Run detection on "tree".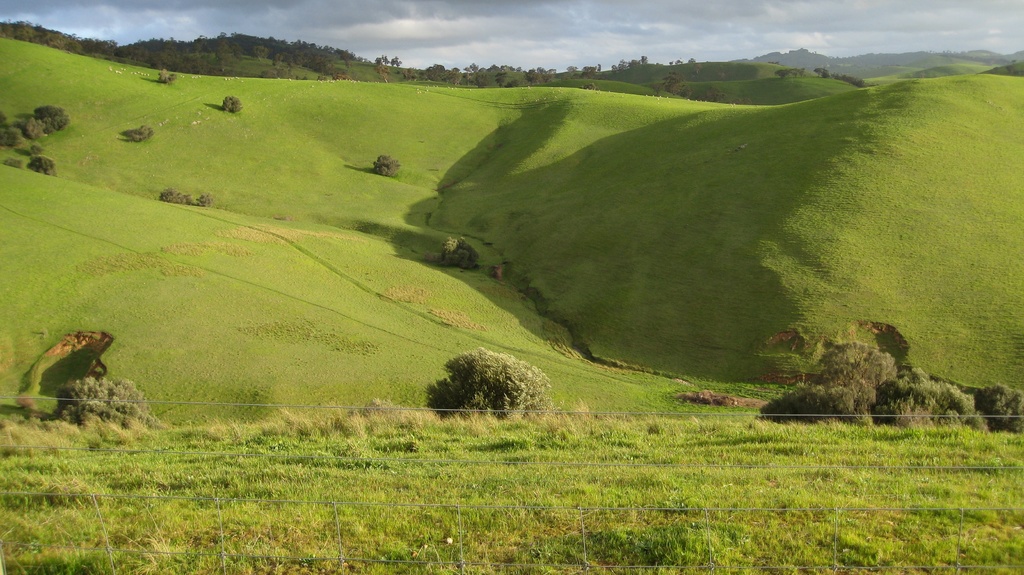
Result: crop(38, 106, 72, 131).
